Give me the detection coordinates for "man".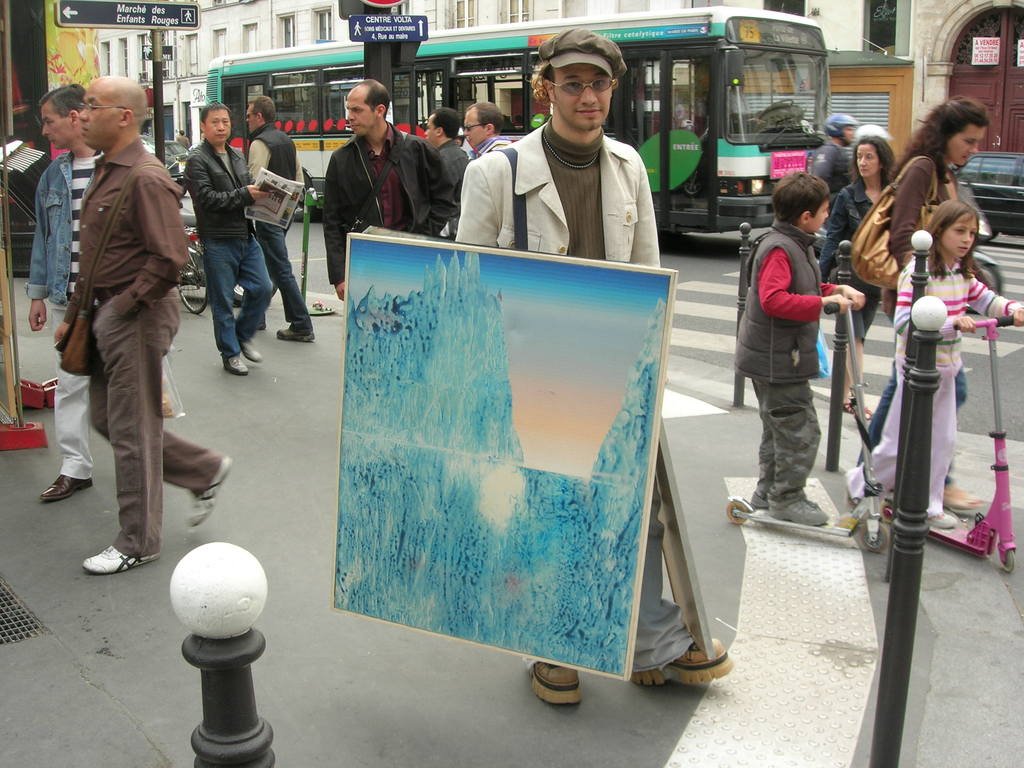
bbox=(461, 95, 510, 163).
